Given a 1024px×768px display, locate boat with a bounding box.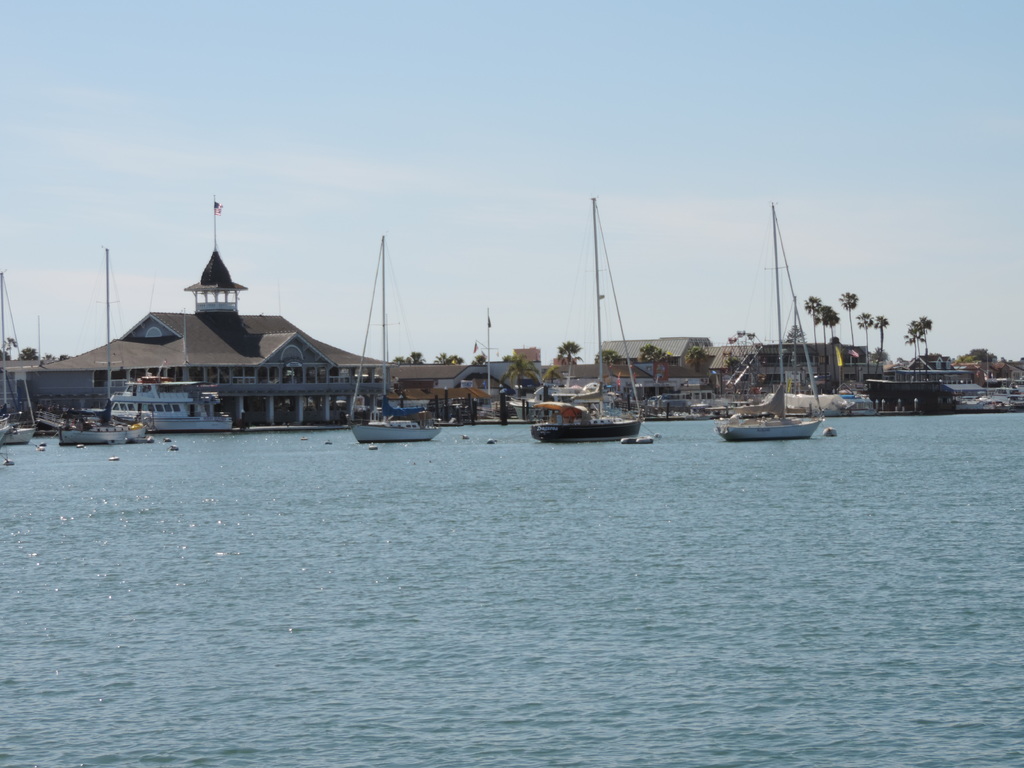
Located: 0/269/31/442.
